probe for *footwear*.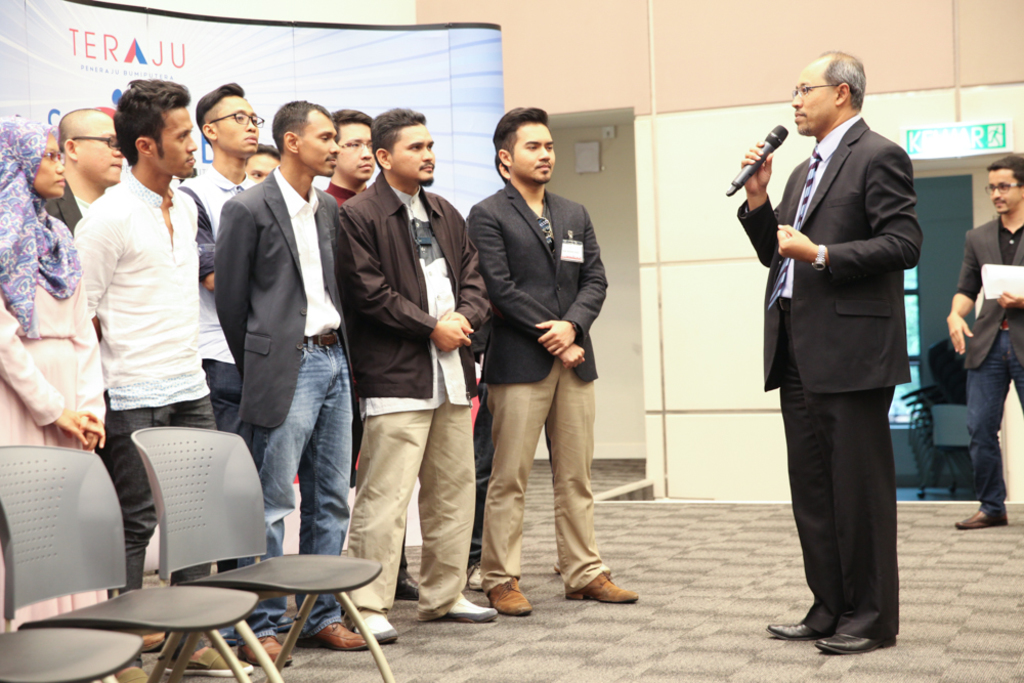
Probe result: box=[294, 618, 378, 655].
